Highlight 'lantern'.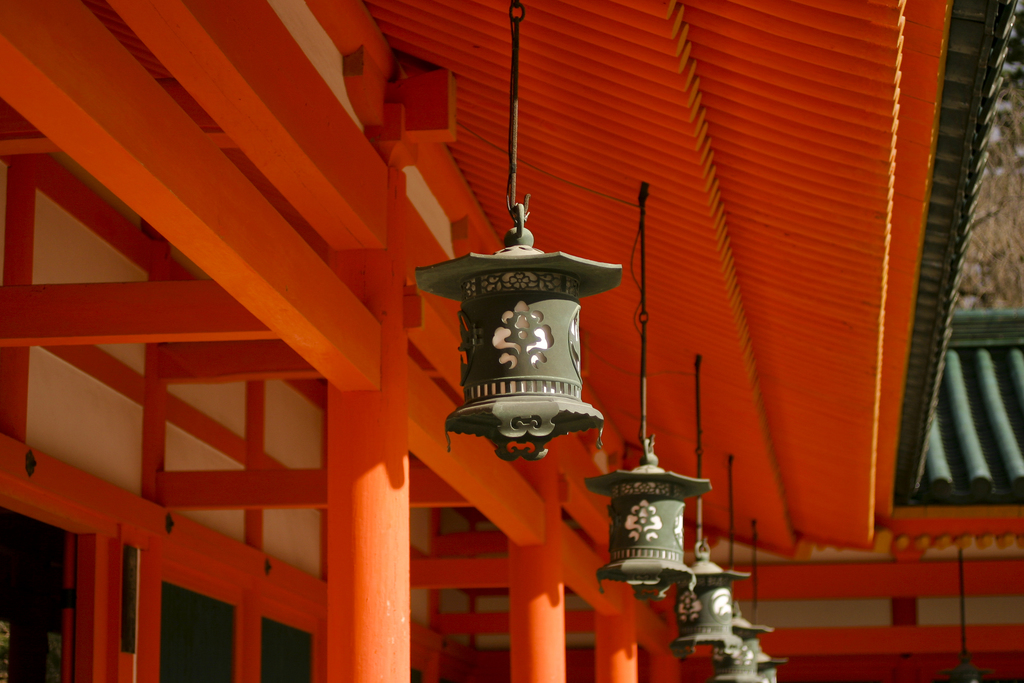
Highlighted region: detection(584, 440, 691, 598).
